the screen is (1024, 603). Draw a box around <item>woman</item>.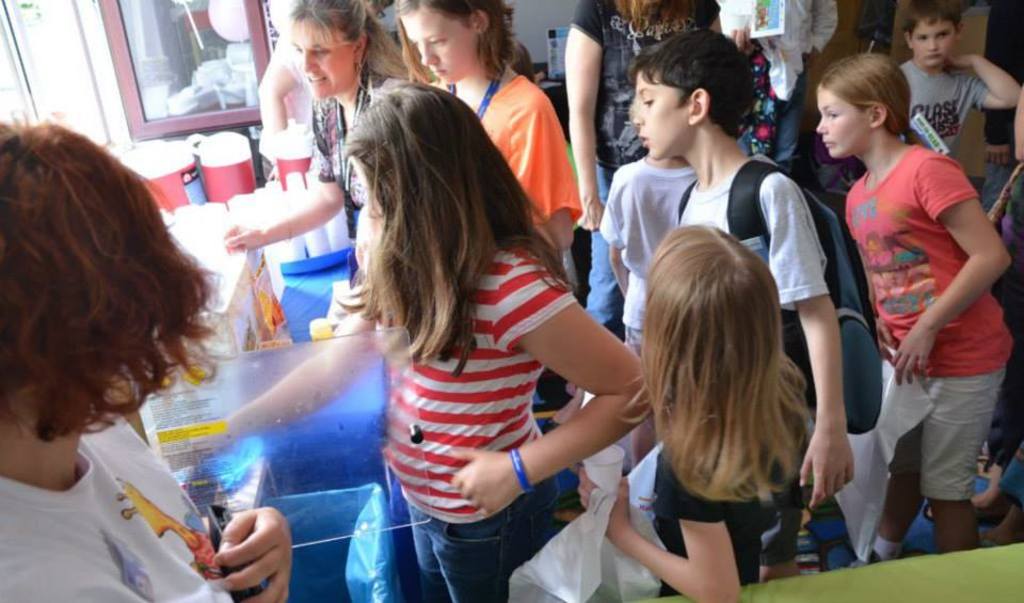
(left=0, top=108, right=293, bottom=602).
